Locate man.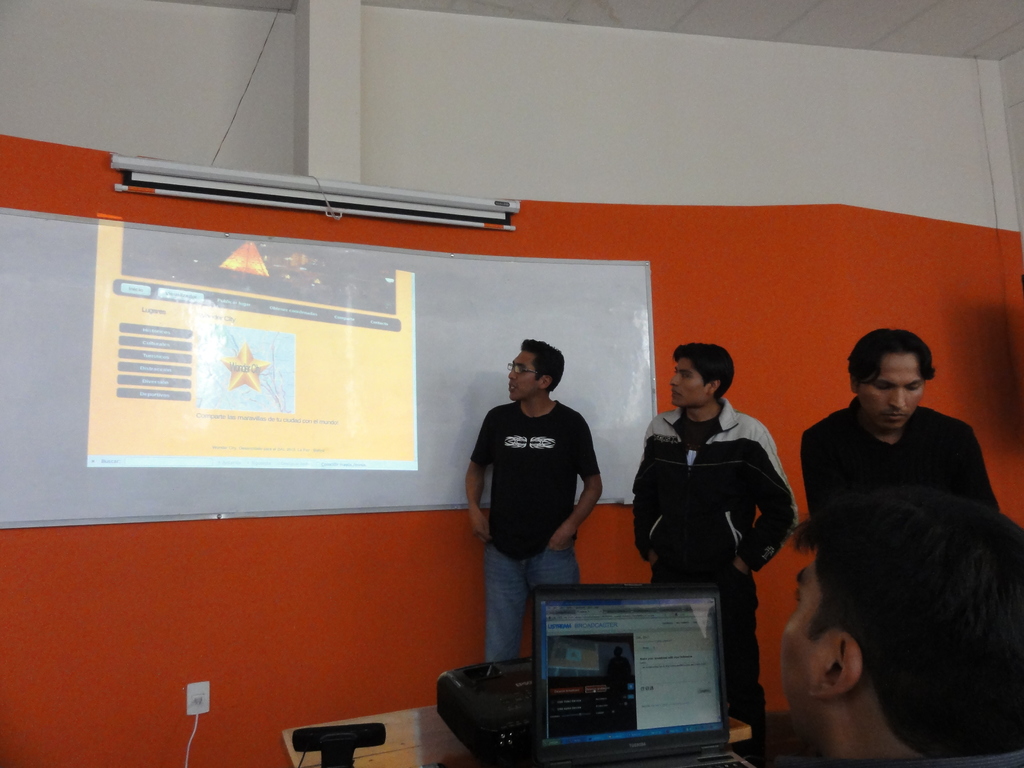
Bounding box: bbox(761, 485, 1019, 767).
